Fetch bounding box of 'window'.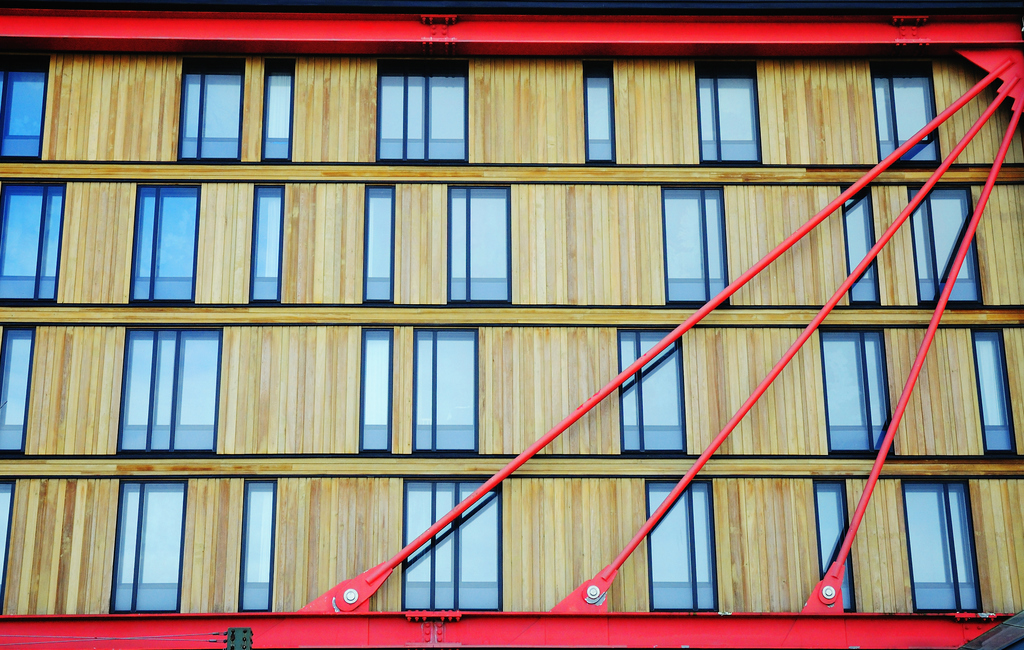
Bbox: [left=899, top=458, right=989, bottom=618].
